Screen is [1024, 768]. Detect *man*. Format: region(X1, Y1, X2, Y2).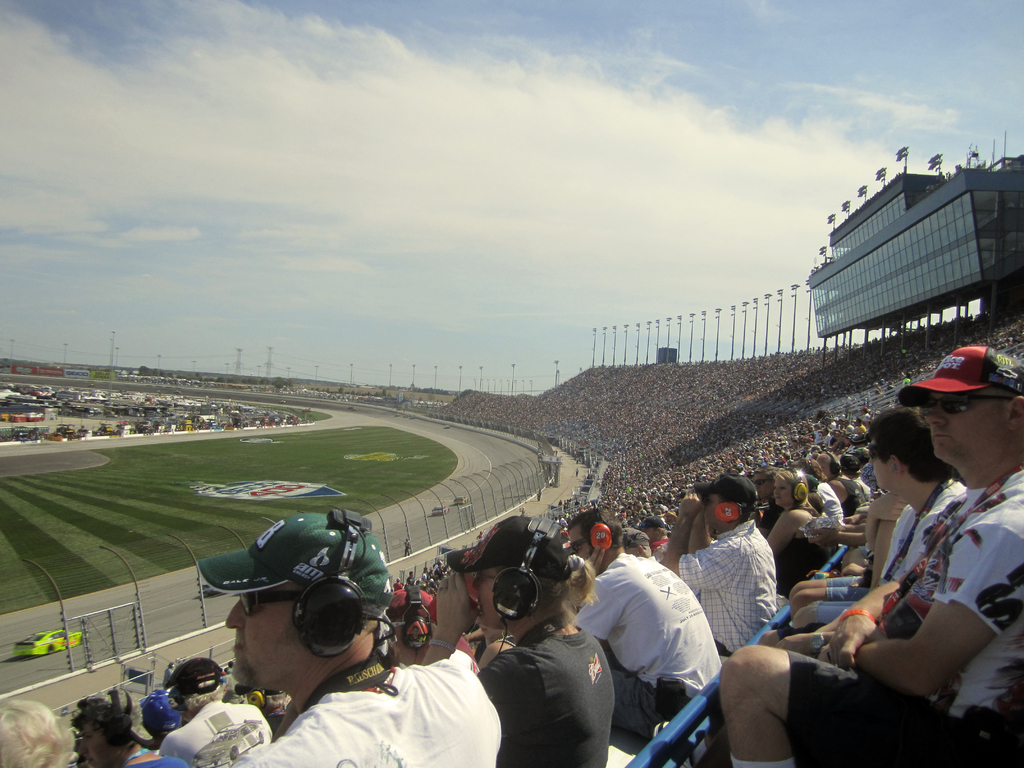
region(139, 696, 186, 752).
